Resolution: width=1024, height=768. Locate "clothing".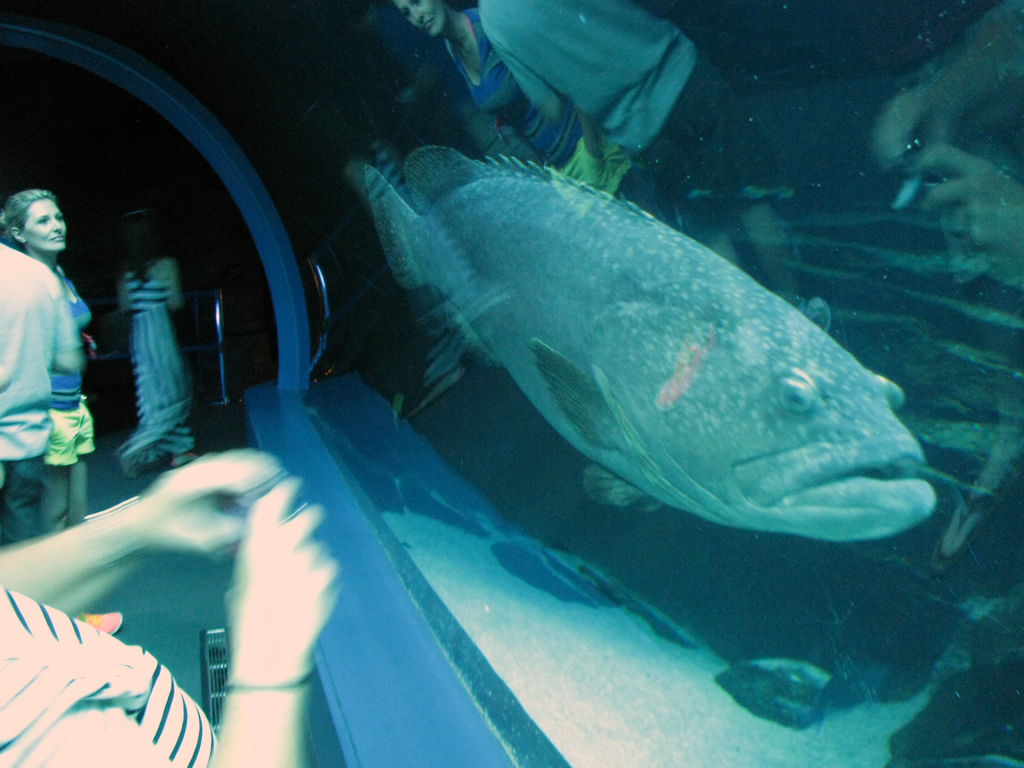
(113,273,196,484).
